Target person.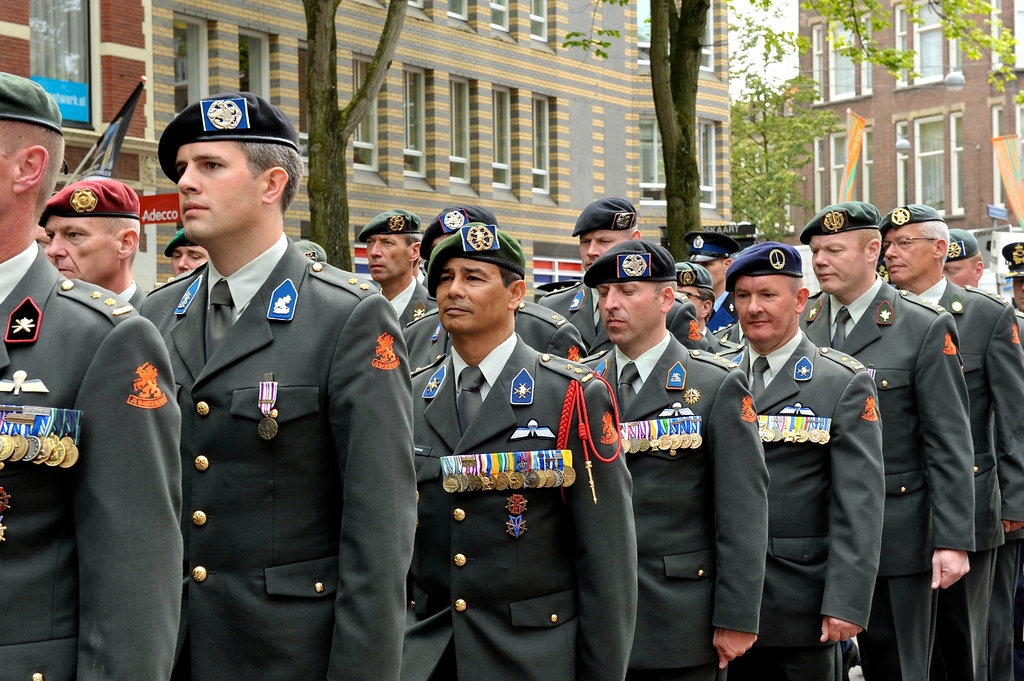
Target region: detection(937, 222, 987, 291).
